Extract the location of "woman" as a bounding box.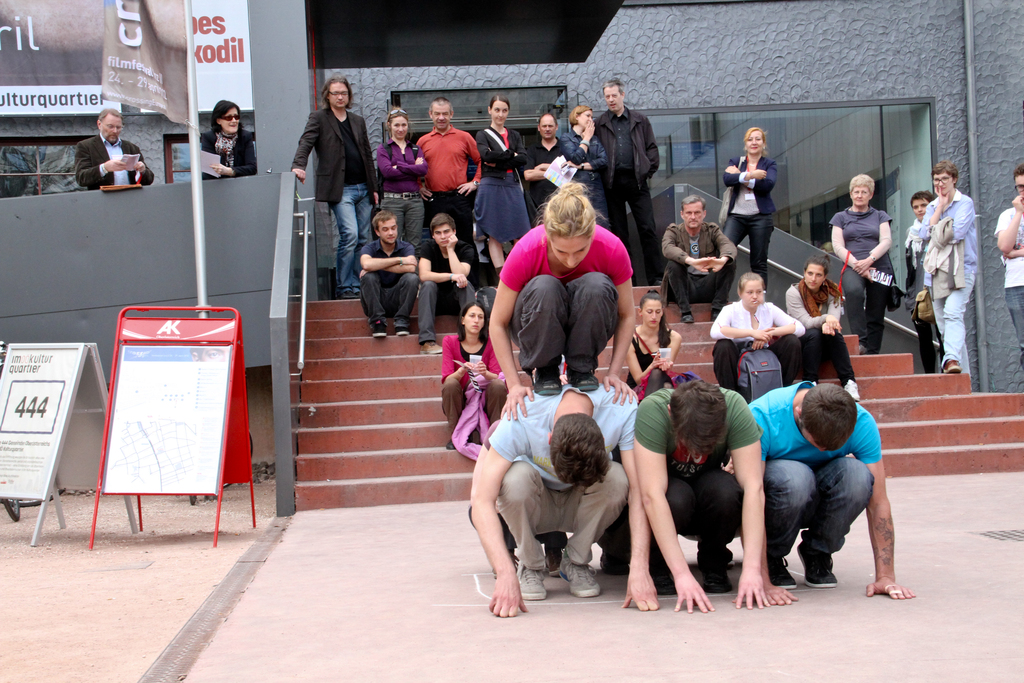
x1=623 y1=292 x2=679 y2=395.
